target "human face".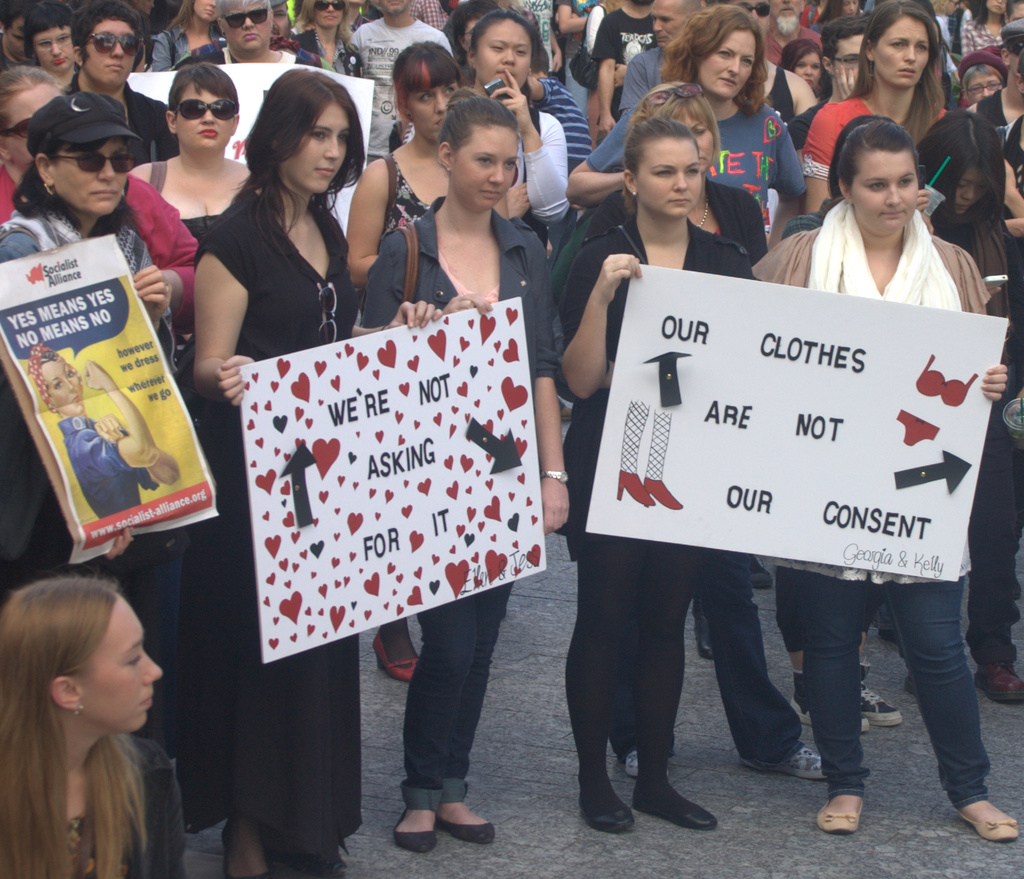
Target region: pyautogui.locateOnScreen(51, 132, 129, 214).
